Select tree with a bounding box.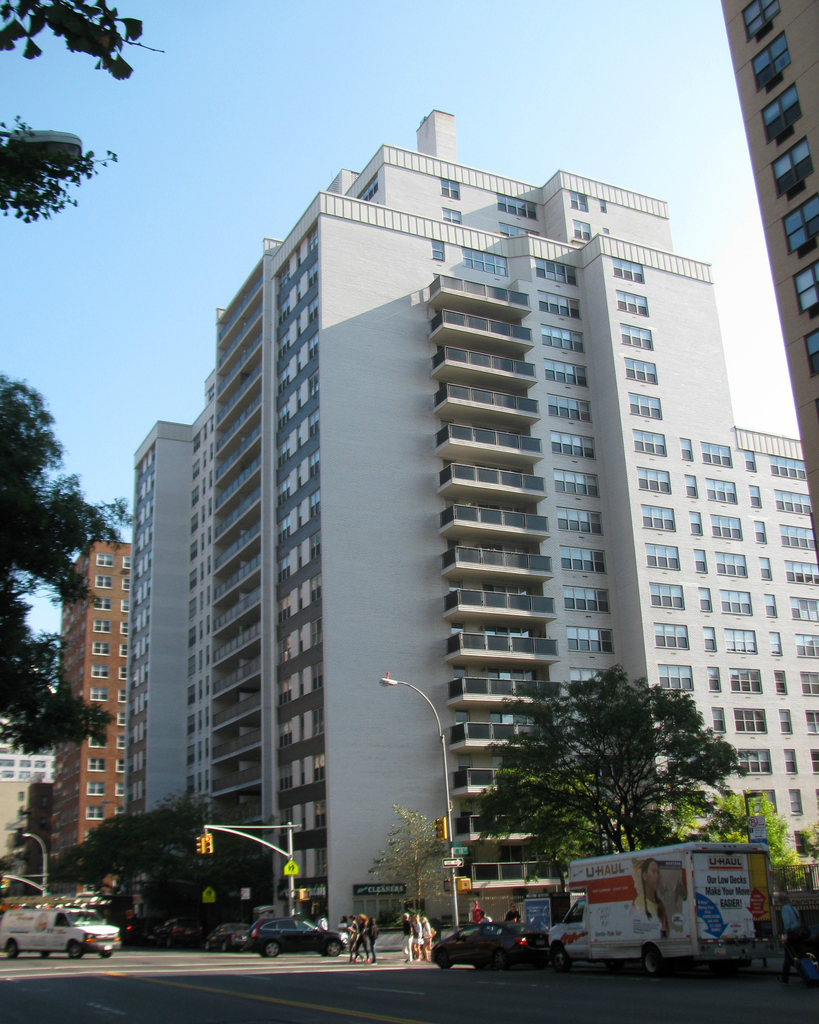
(x1=682, y1=781, x2=806, y2=913).
